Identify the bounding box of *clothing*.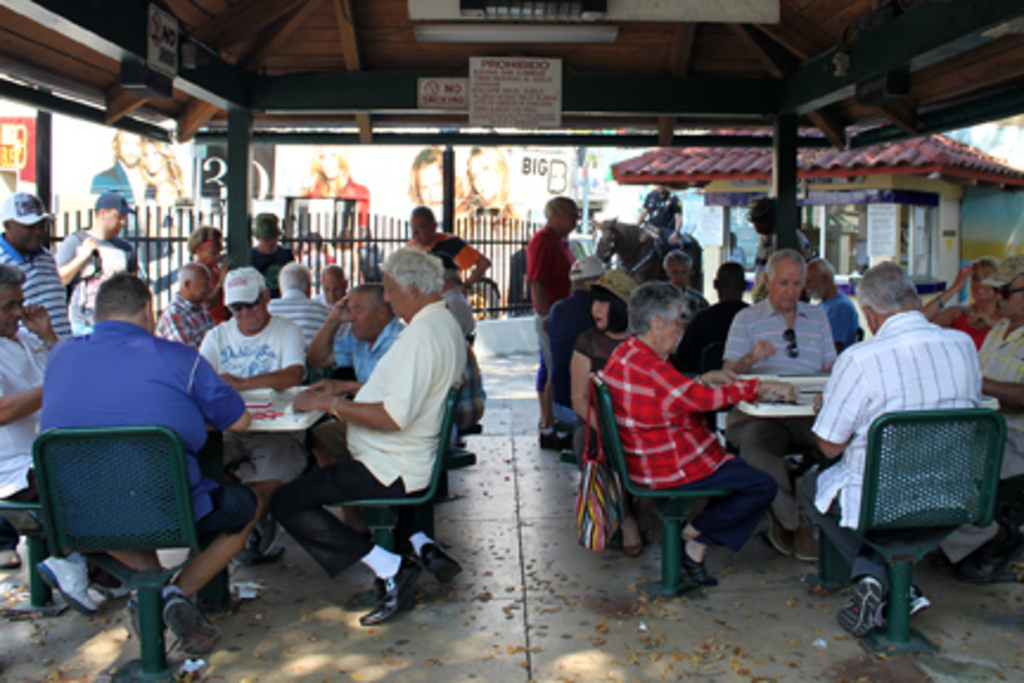
x1=671, y1=287, x2=713, y2=320.
